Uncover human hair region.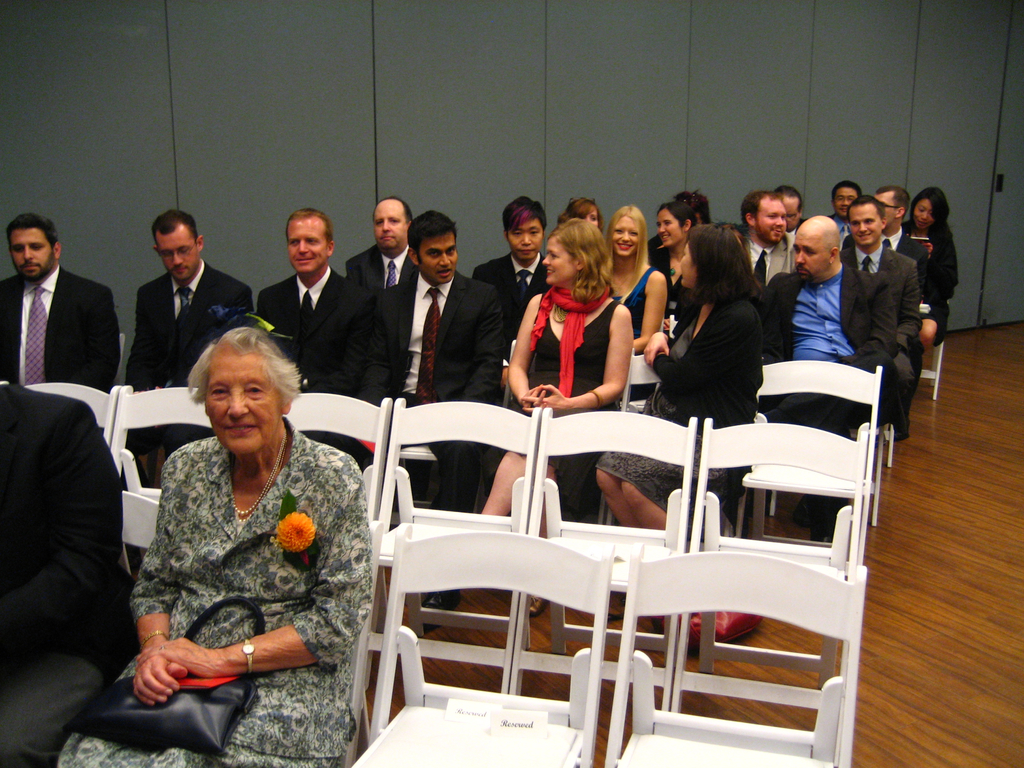
Uncovered: select_region(741, 191, 778, 228).
